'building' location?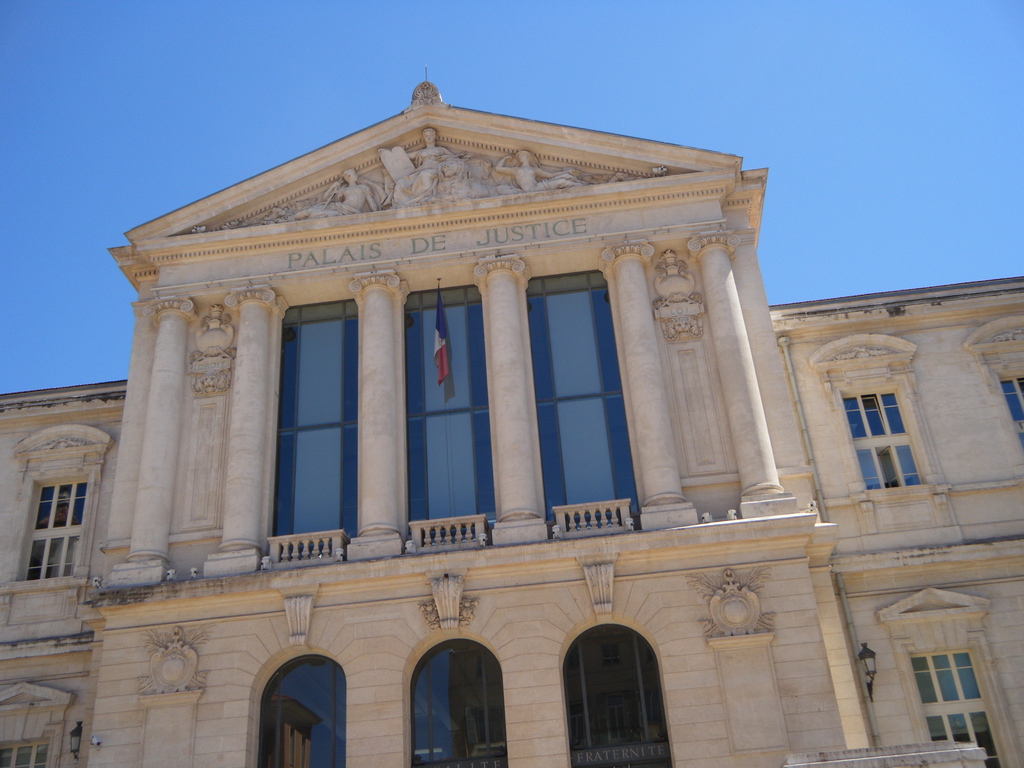
(0, 83, 1023, 767)
